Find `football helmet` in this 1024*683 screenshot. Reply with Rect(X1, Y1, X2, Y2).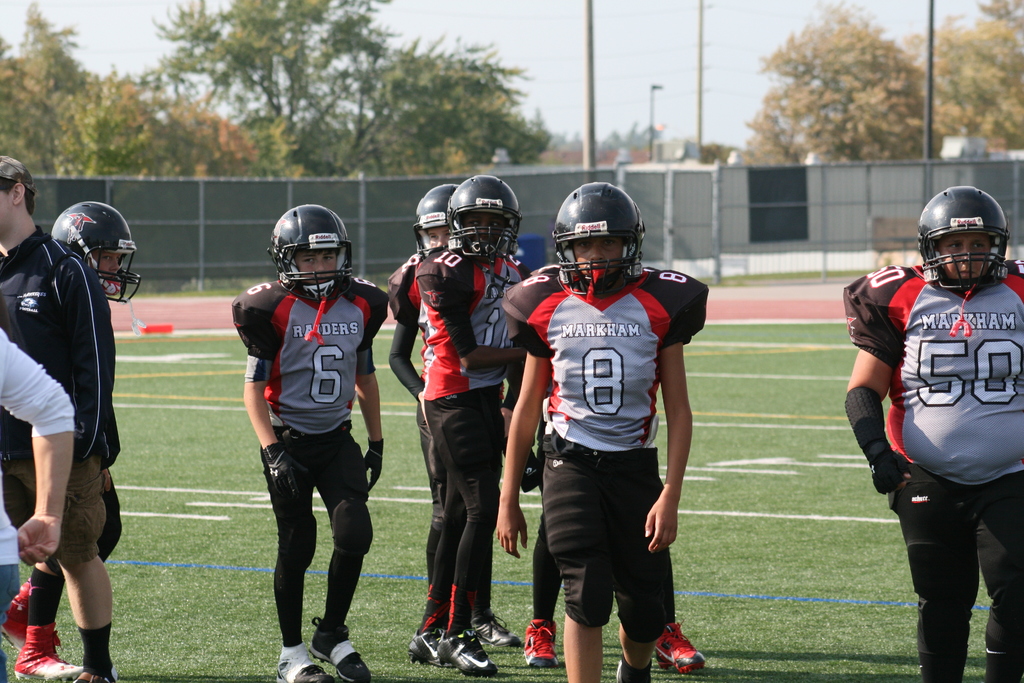
Rect(408, 181, 461, 262).
